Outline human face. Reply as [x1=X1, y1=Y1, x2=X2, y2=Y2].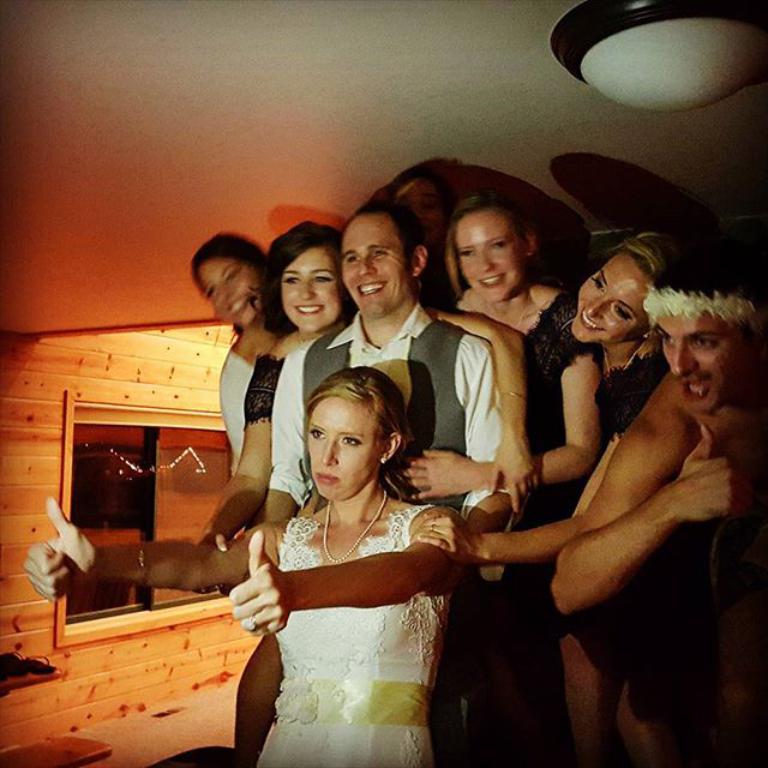
[x1=574, y1=241, x2=656, y2=341].
